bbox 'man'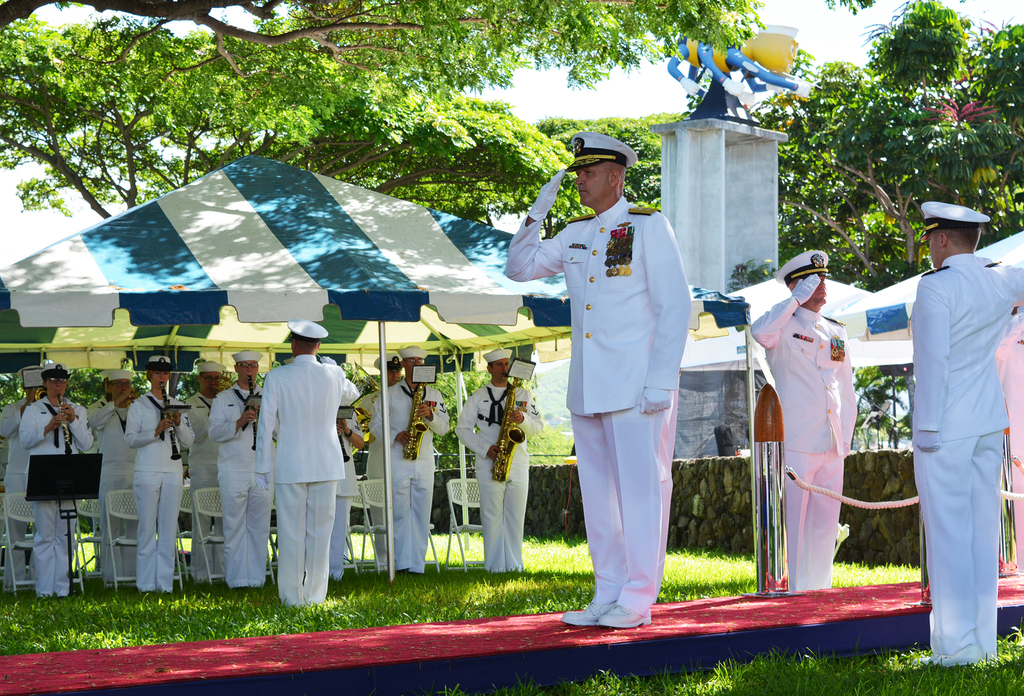
box=[254, 318, 344, 604]
